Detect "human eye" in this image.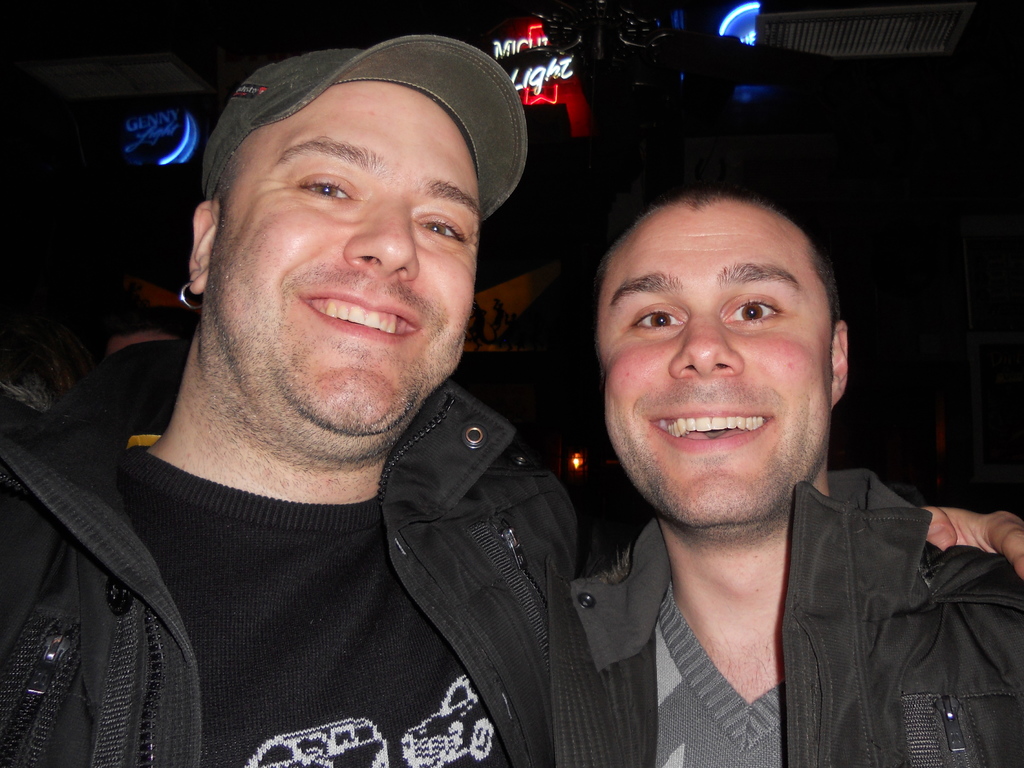
Detection: select_region(628, 303, 685, 332).
